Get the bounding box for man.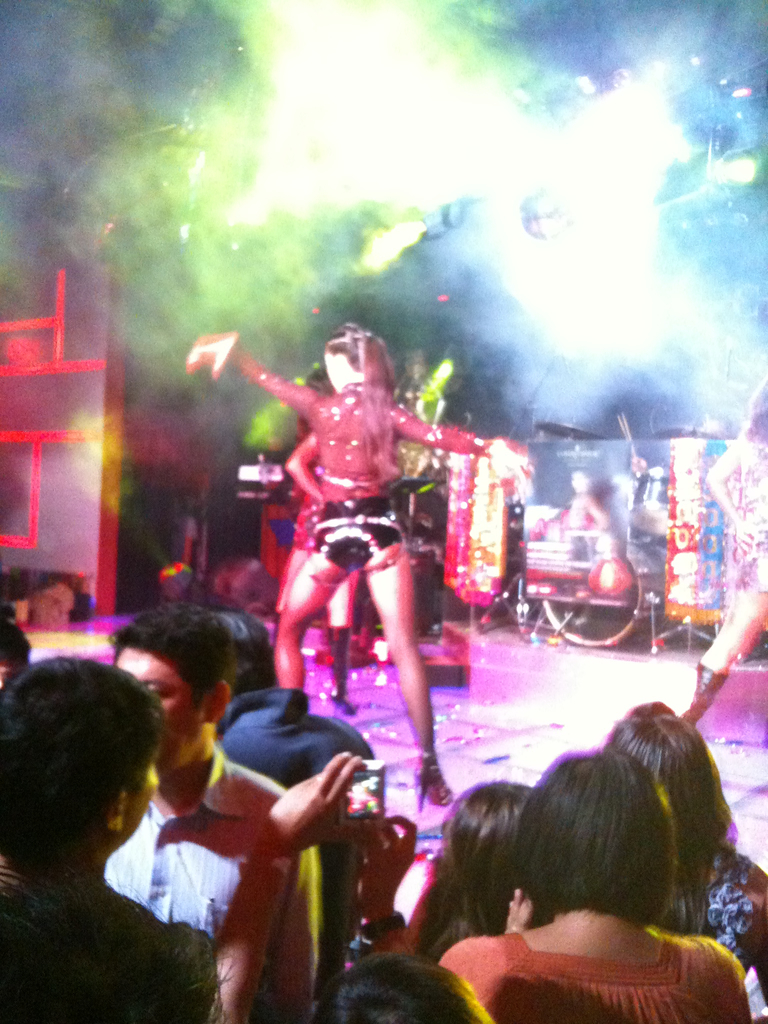
<region>0, 652, 214, 1023</region>.
